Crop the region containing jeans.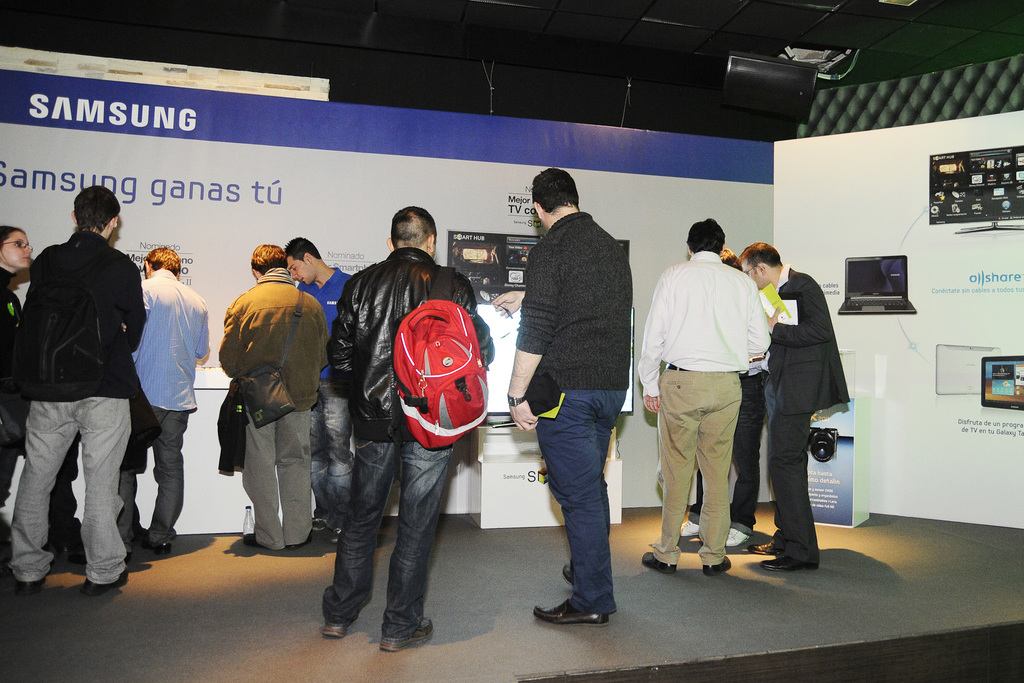
Crop region: [left=315, top=386, right=355, bottom=527].
